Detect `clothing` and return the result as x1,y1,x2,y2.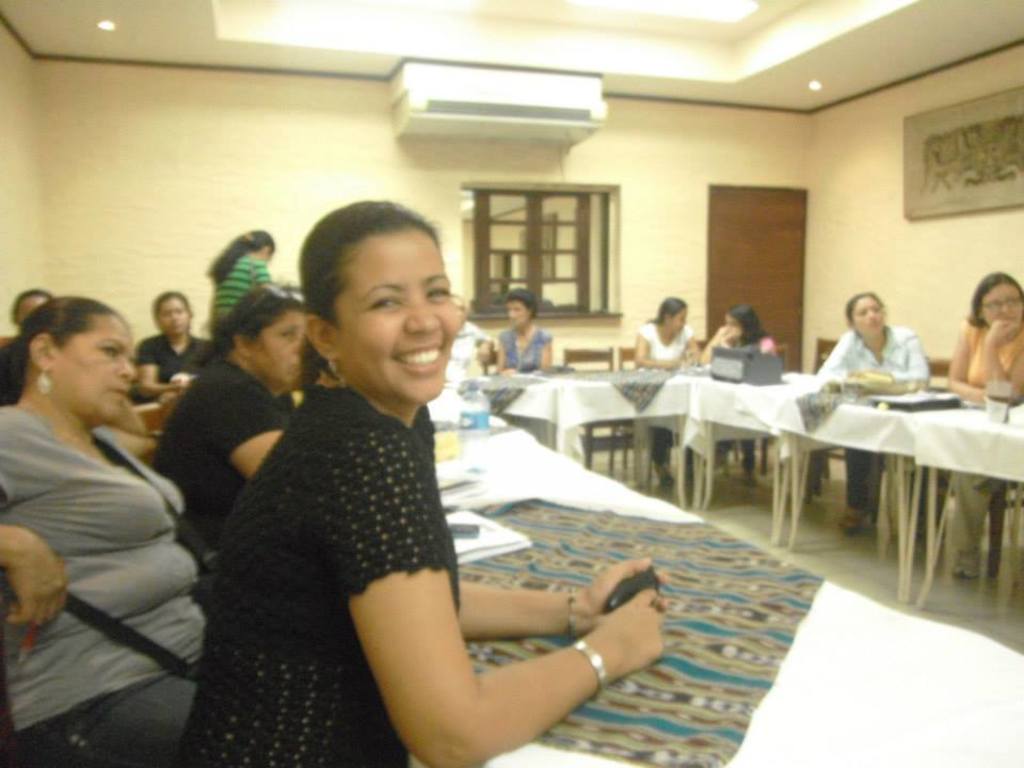
819,322,928,502.
